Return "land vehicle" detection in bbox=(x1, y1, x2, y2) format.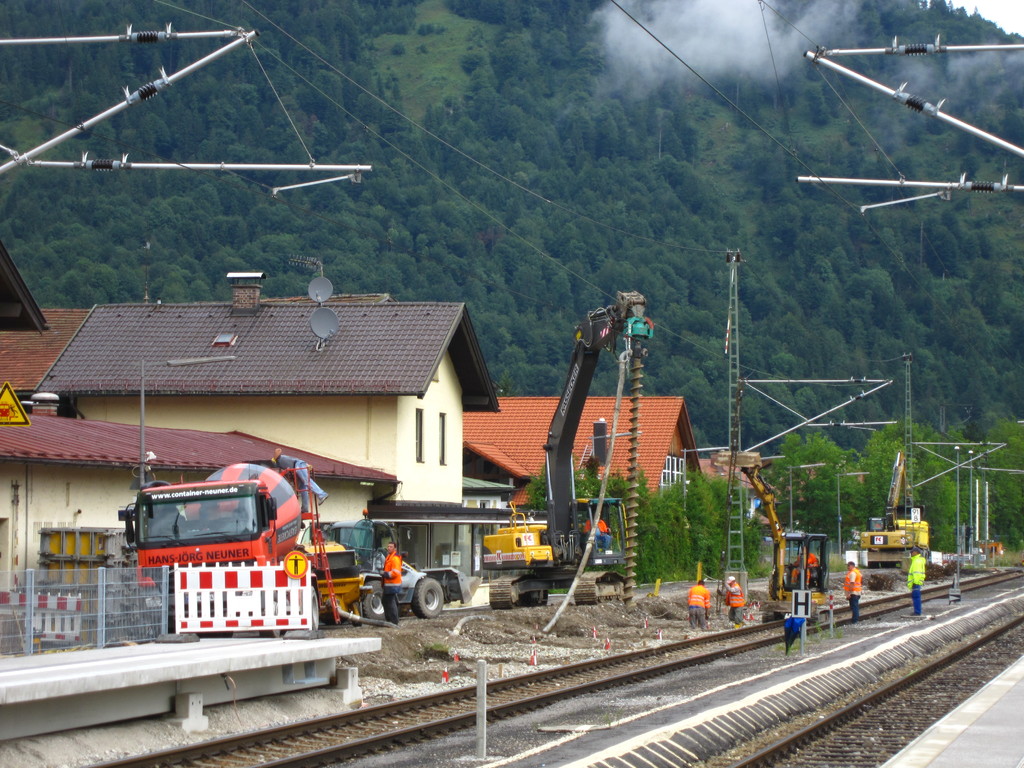
bbox=(296, 521, 474, 620).
